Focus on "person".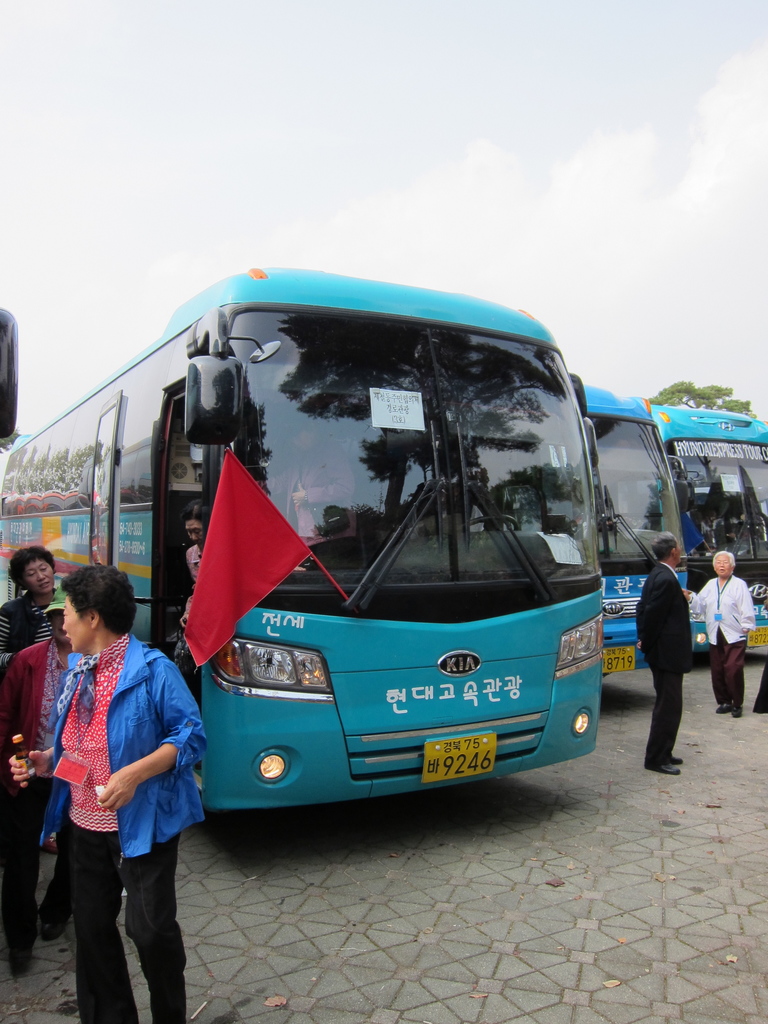
Focused at [x1=36, y1=543, x2=204, y2=1009].
